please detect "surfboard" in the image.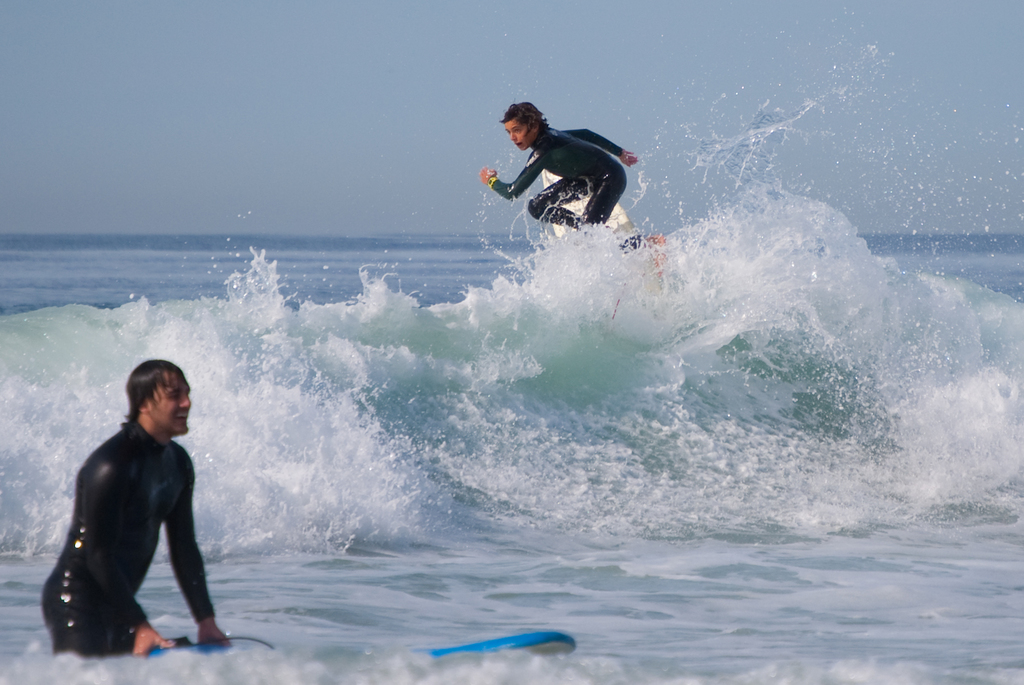
crop(138, 628, 579, 673).
